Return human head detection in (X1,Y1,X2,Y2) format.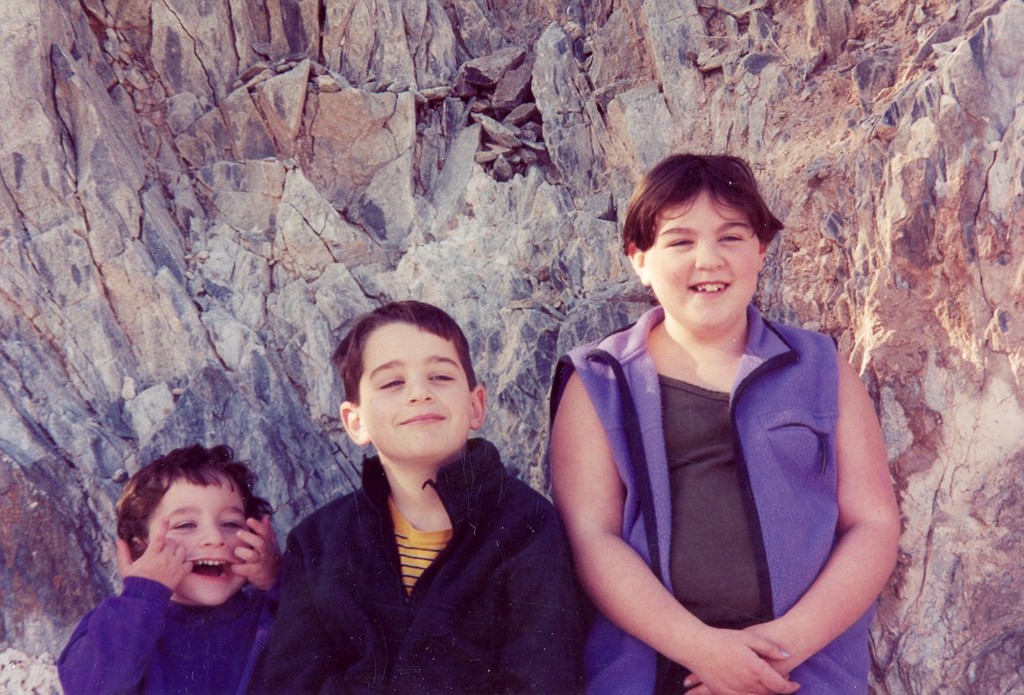
(340,298,486,463).
